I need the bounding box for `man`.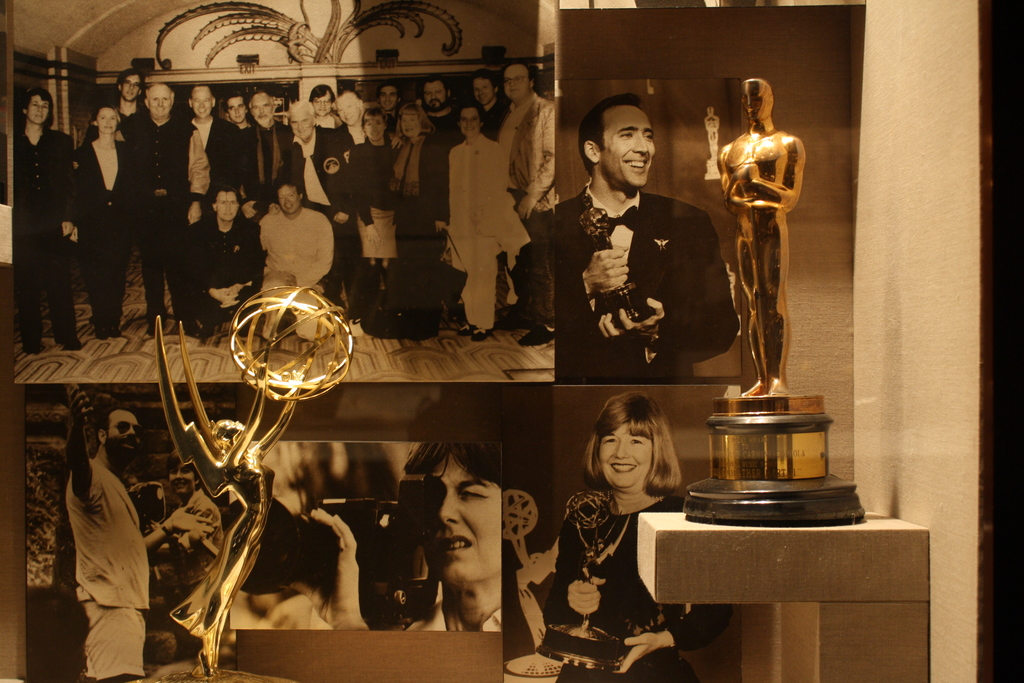
Here it is: (497, 60, 554, 344).
